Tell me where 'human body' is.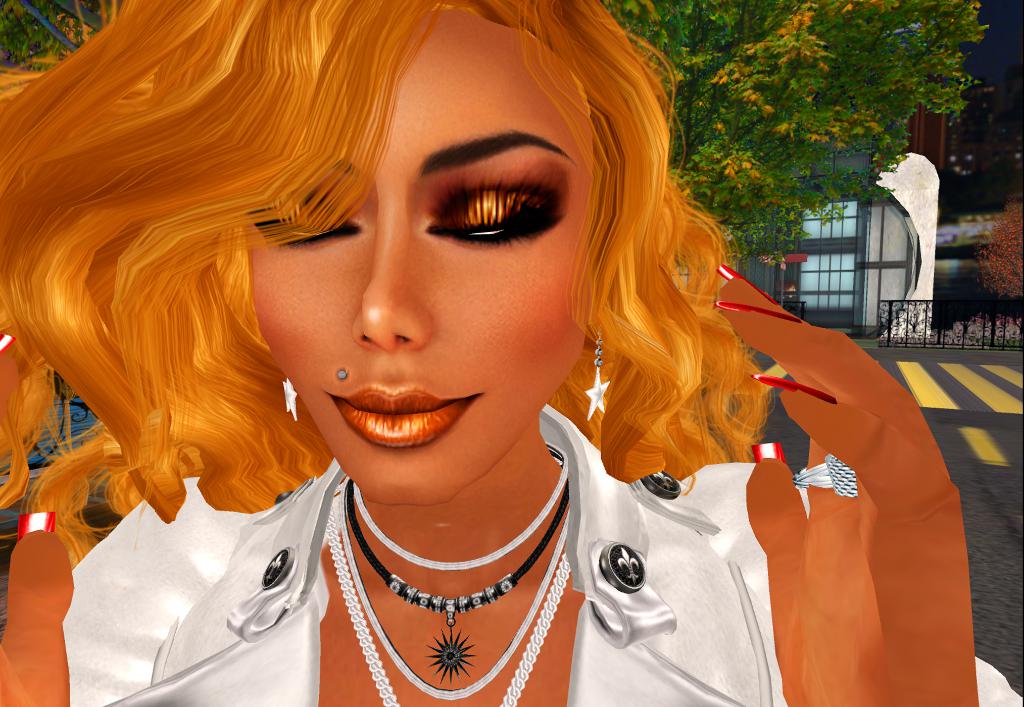
'human body' is at {"x1": 3, "y1": 36, "x2": 927, "y2": 697}.
